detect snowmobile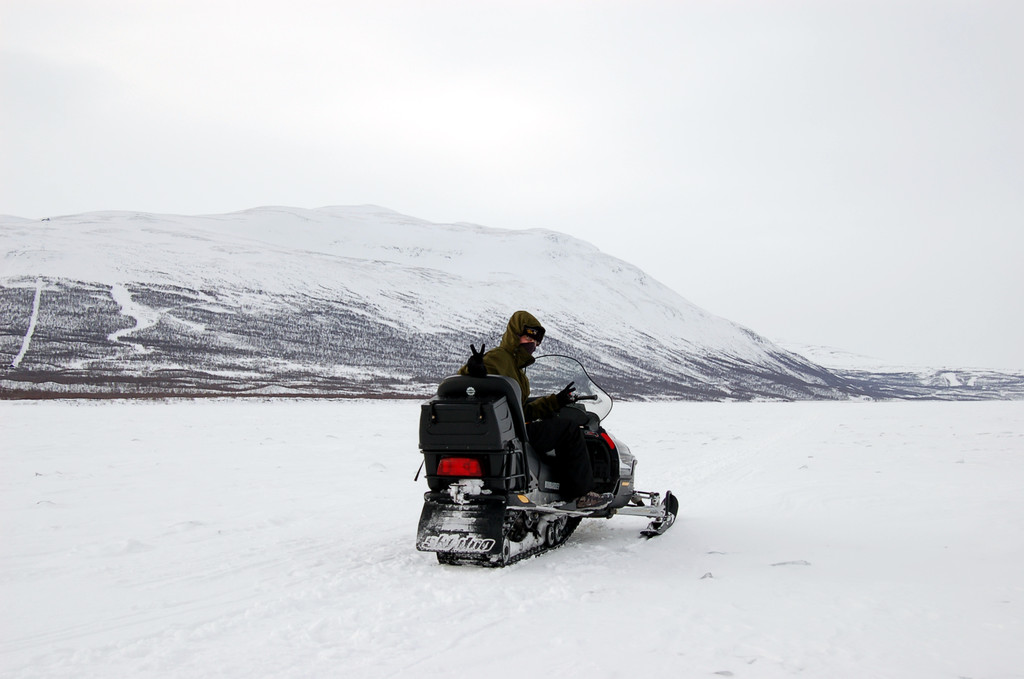
bbox=[414, 350, 678, 568]
